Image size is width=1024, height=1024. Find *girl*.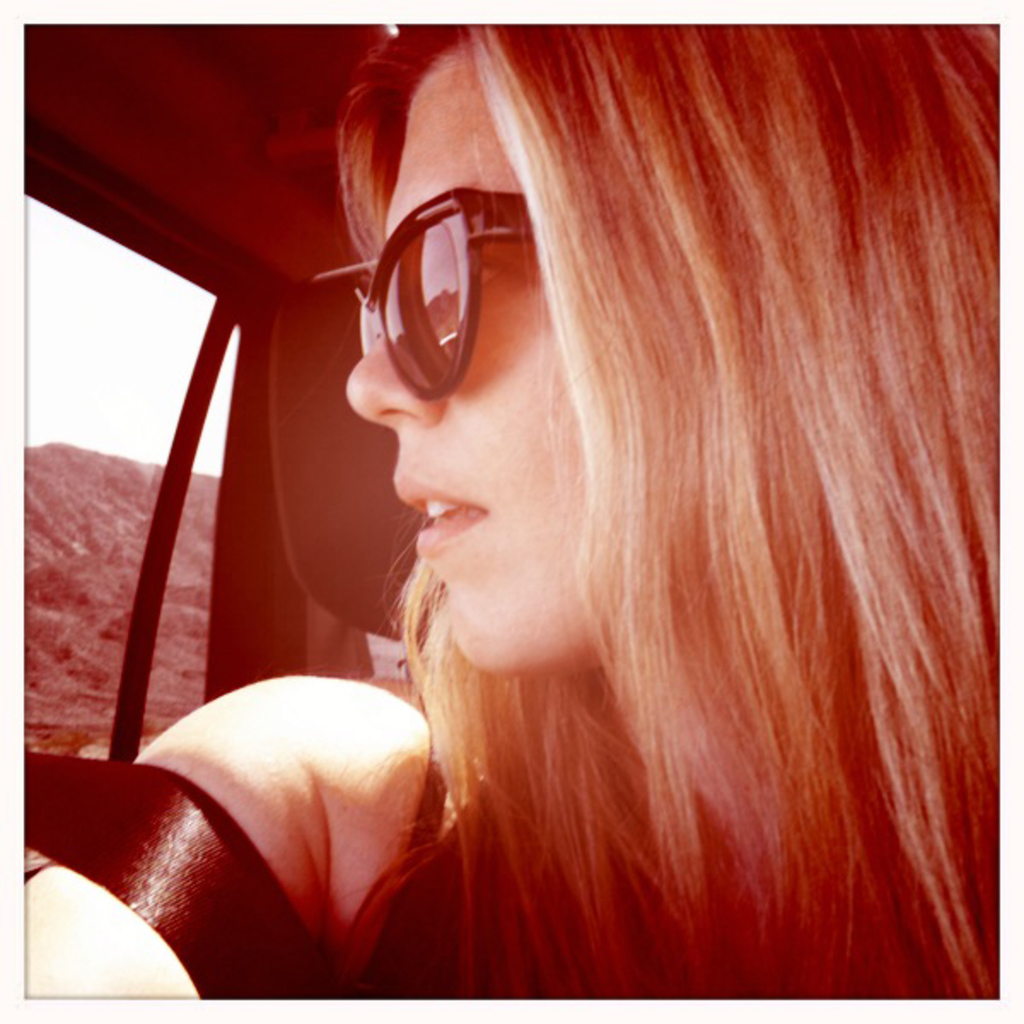
<region>19, 22, 1009, 1010</region>.
